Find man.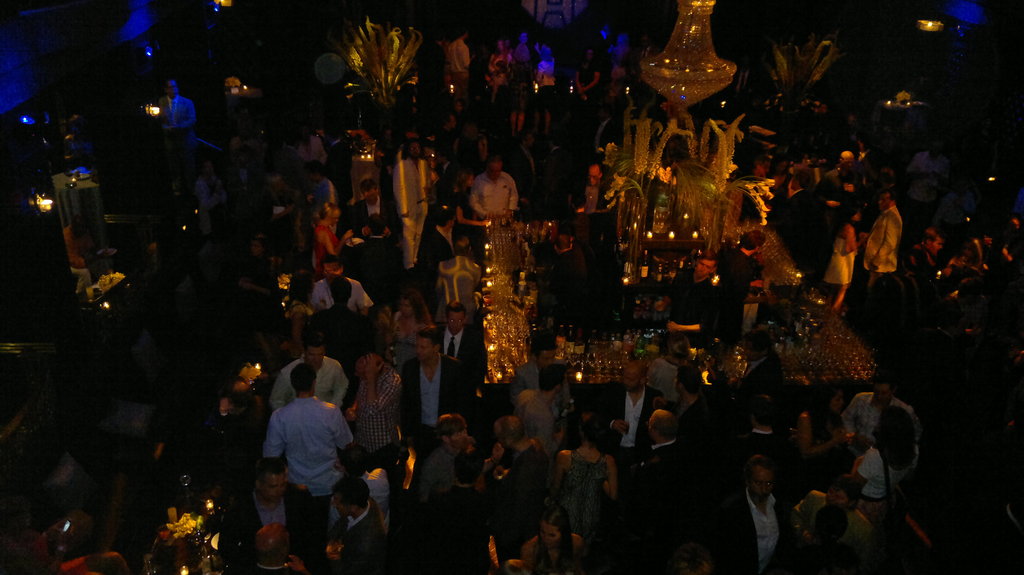
445, 24, 477, 97.
